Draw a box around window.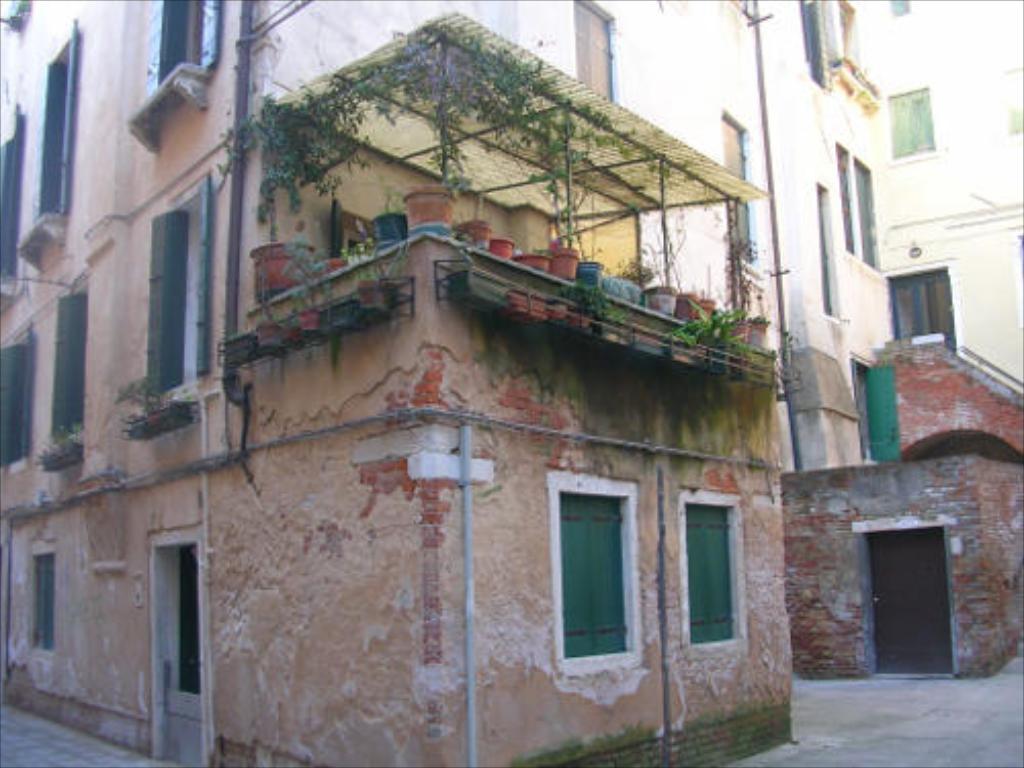
156 0 217 82.
